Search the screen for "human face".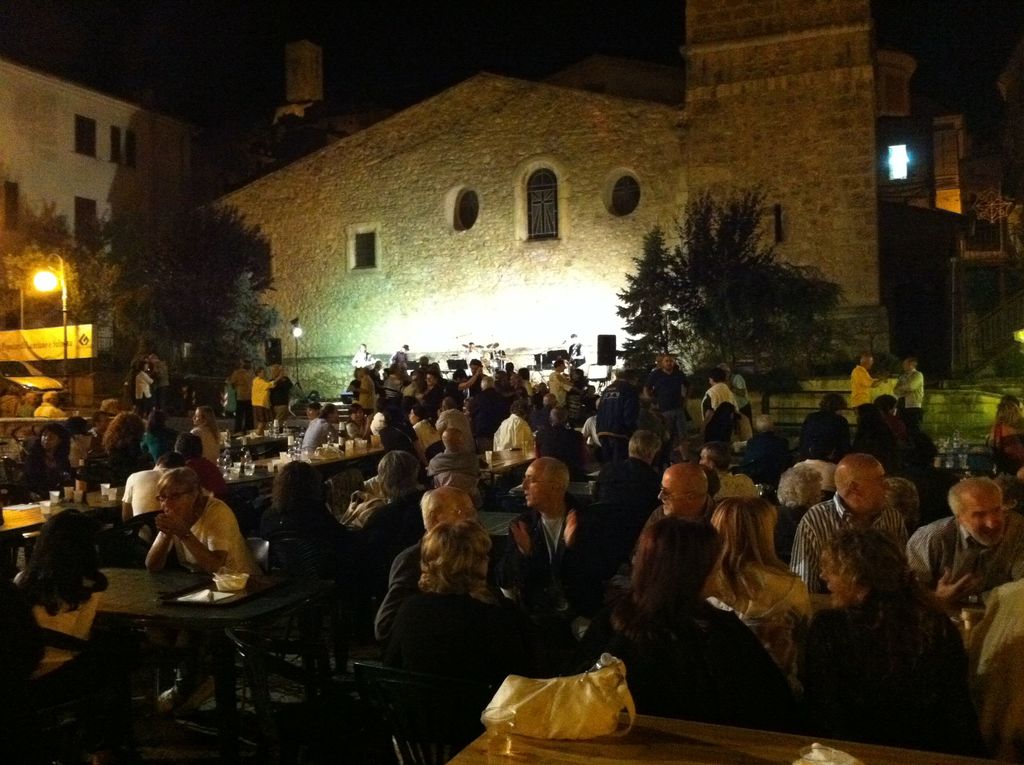
Found at select_region(861, 465, 895, 510).
